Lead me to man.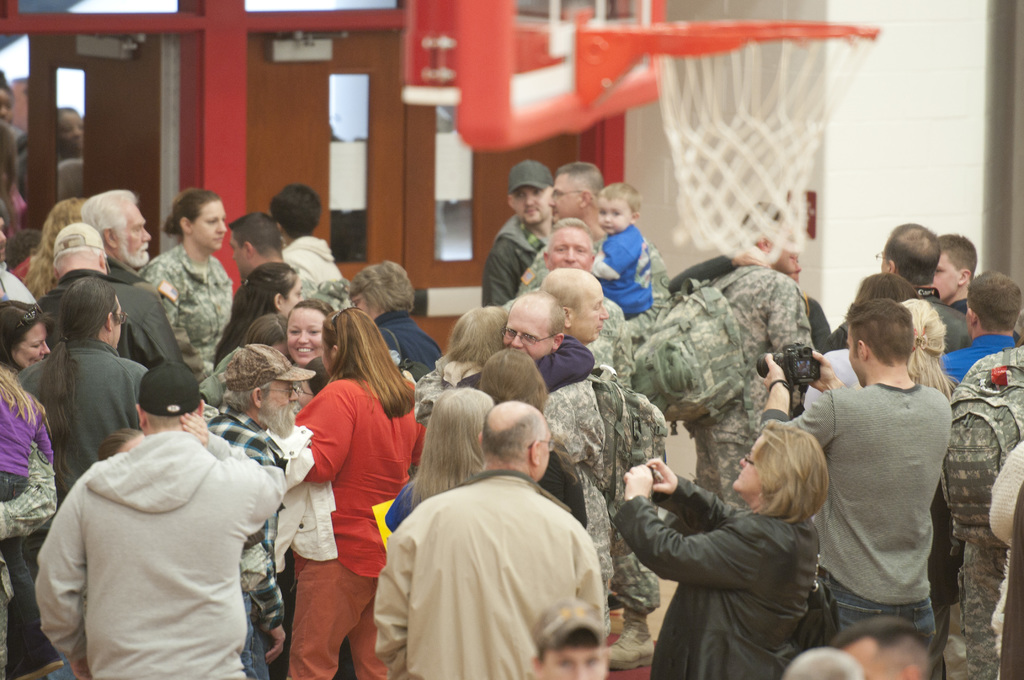
Lead to x1=932, y1=232, x2=1022, y2=345.
